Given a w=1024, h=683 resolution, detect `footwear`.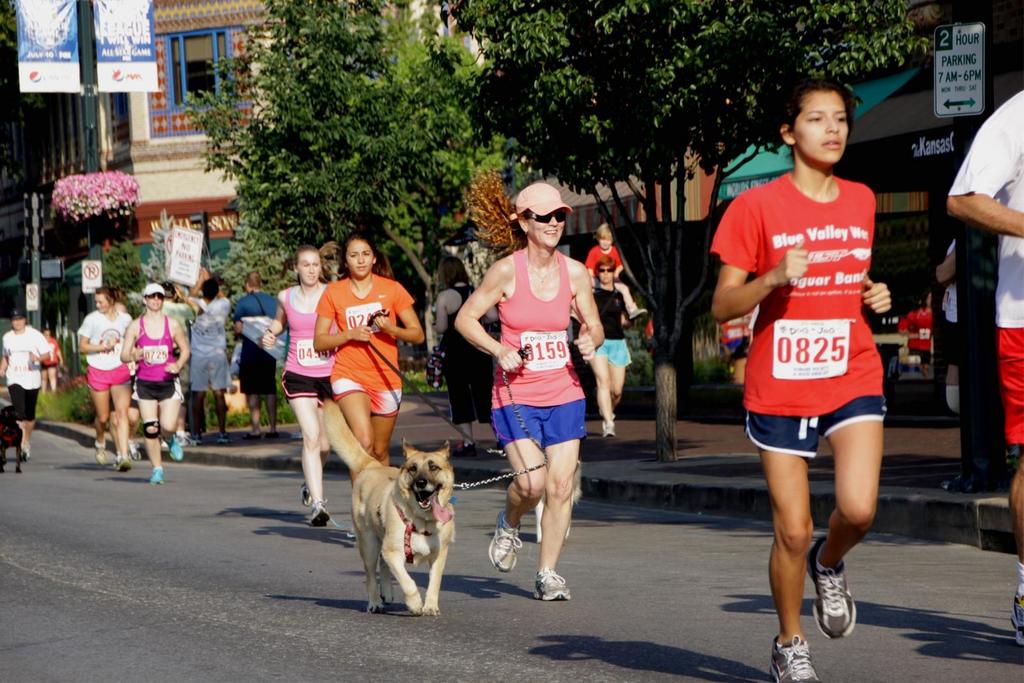
115:455:135:470.
